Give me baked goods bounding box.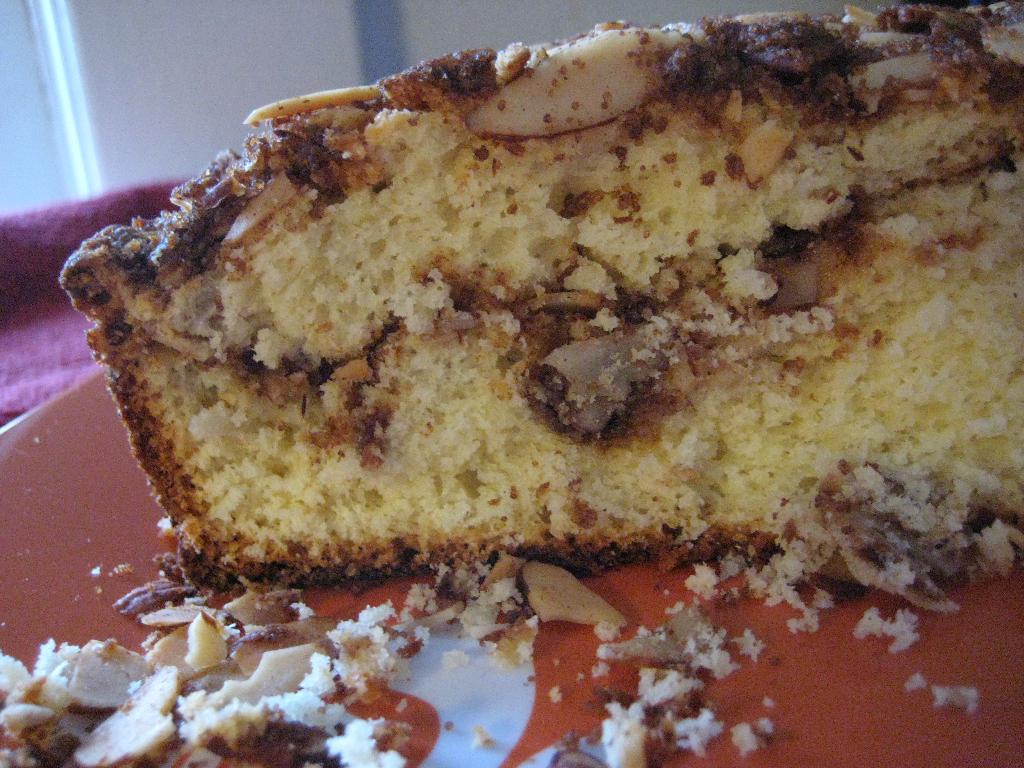
593 660 684 767.
